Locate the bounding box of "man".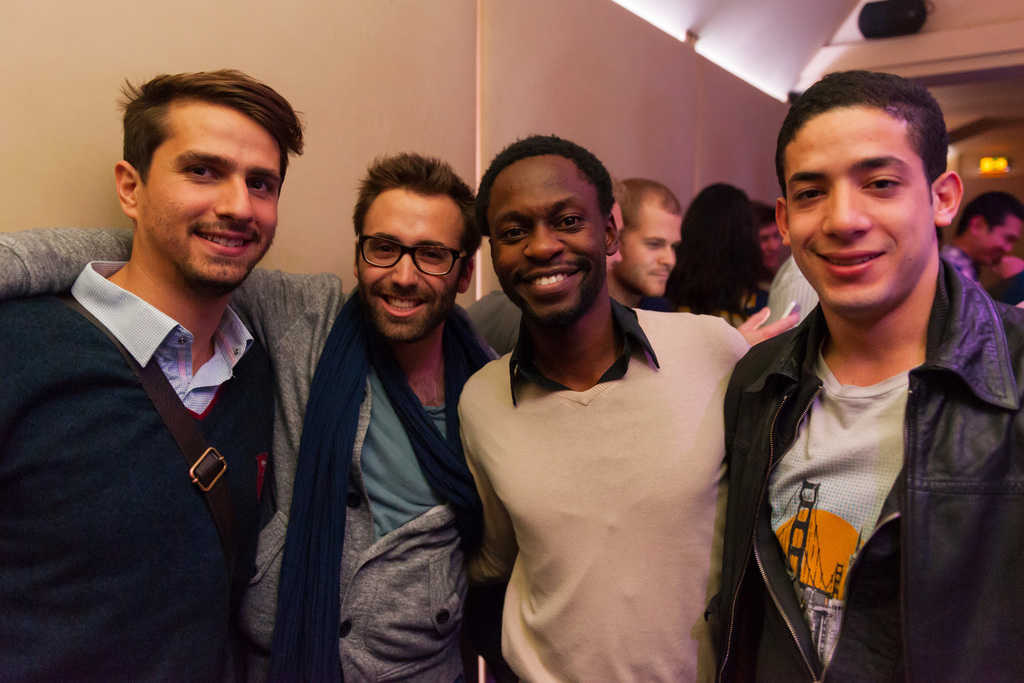
Bounding box: pyautogui.locateOnScreen(758, 255, 822, 330).
